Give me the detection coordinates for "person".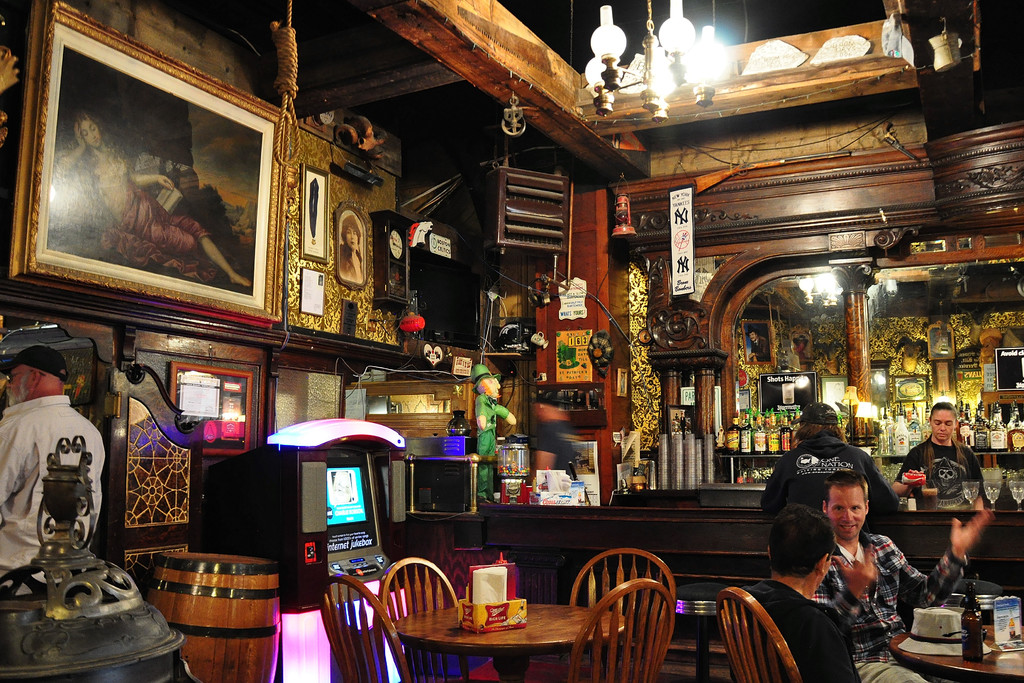
box(809, 469, 990, 682).
